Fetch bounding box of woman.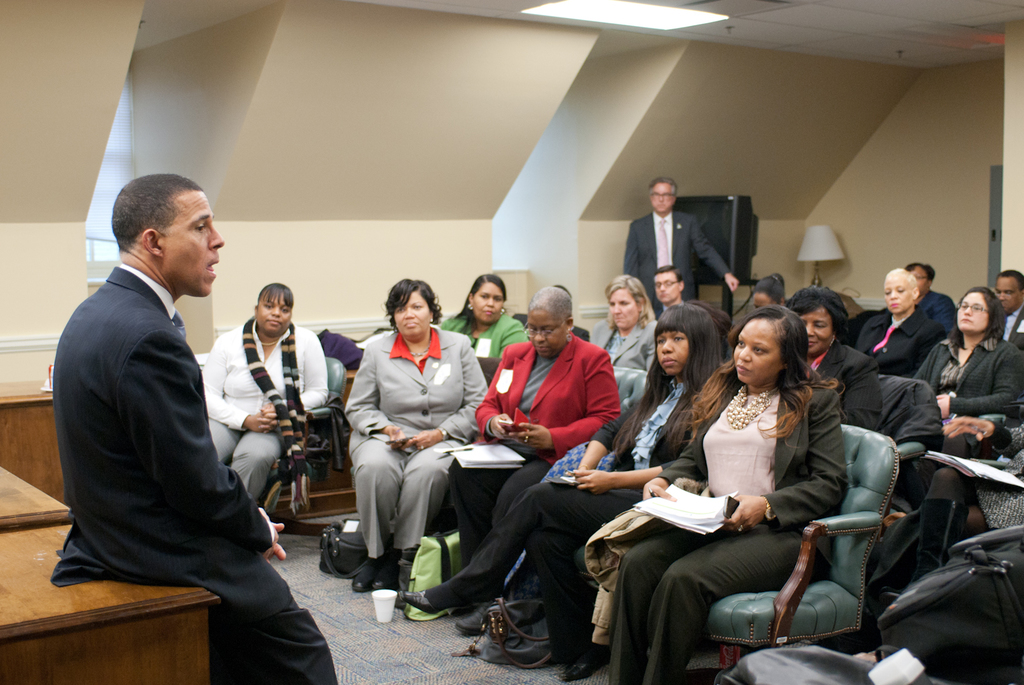
Bbox: l=586, t=304, r=846, b=684.
